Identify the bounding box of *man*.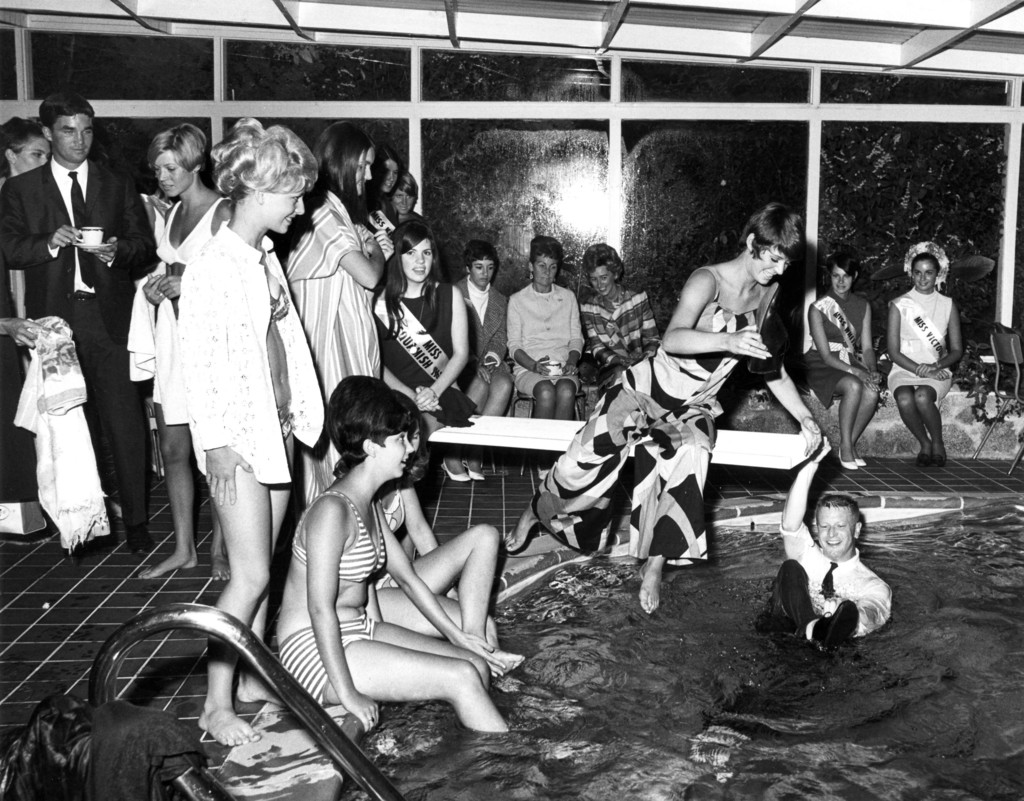
[x1=769, y1=488, x2=913, y2=675].
